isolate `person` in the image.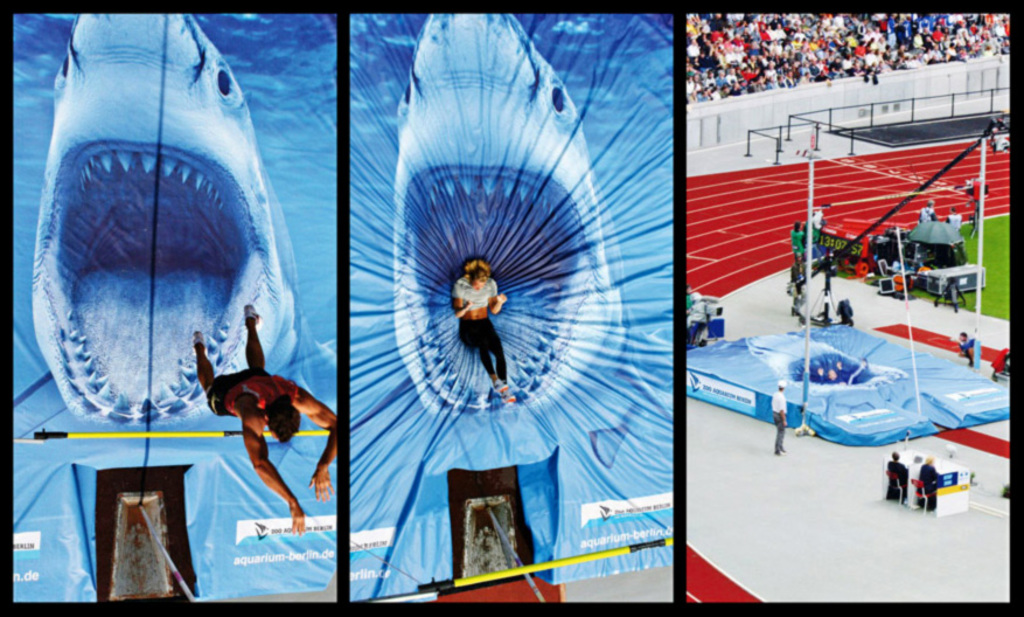
Isolated region: [x1=943, y1=202, x2=962, y2=259].
